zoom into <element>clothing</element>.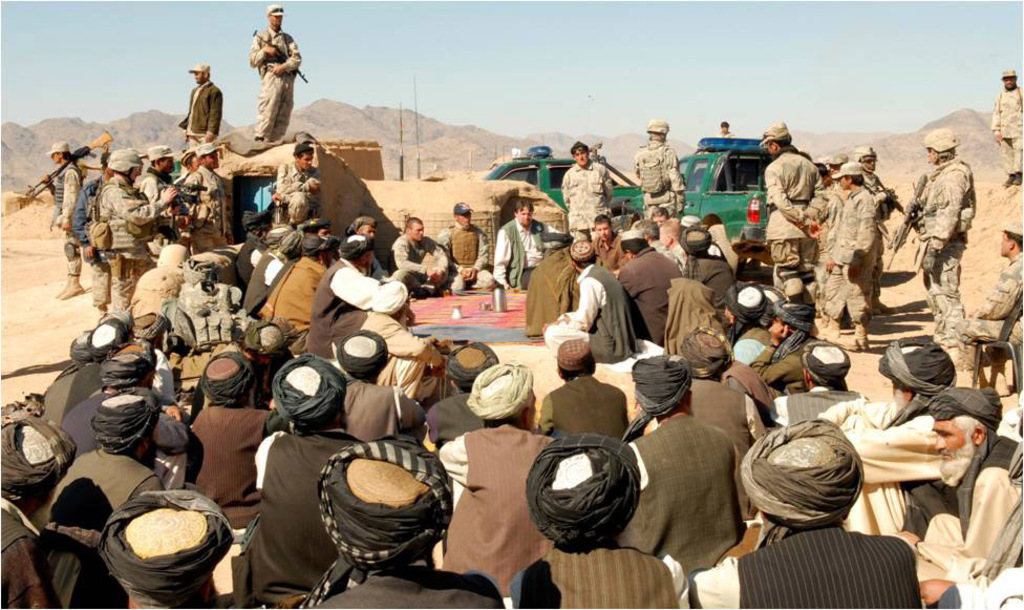
Zoom target: 686,360,770,464.
